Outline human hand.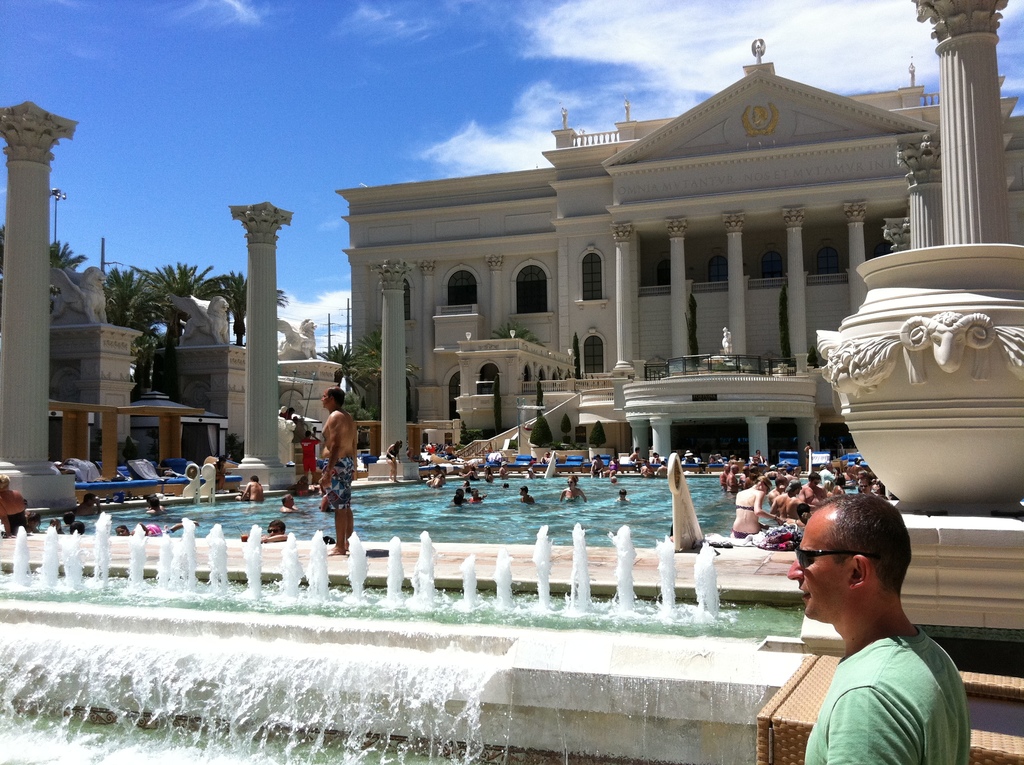
Outline: (left=309, top=431, right=317, bottom=439).
